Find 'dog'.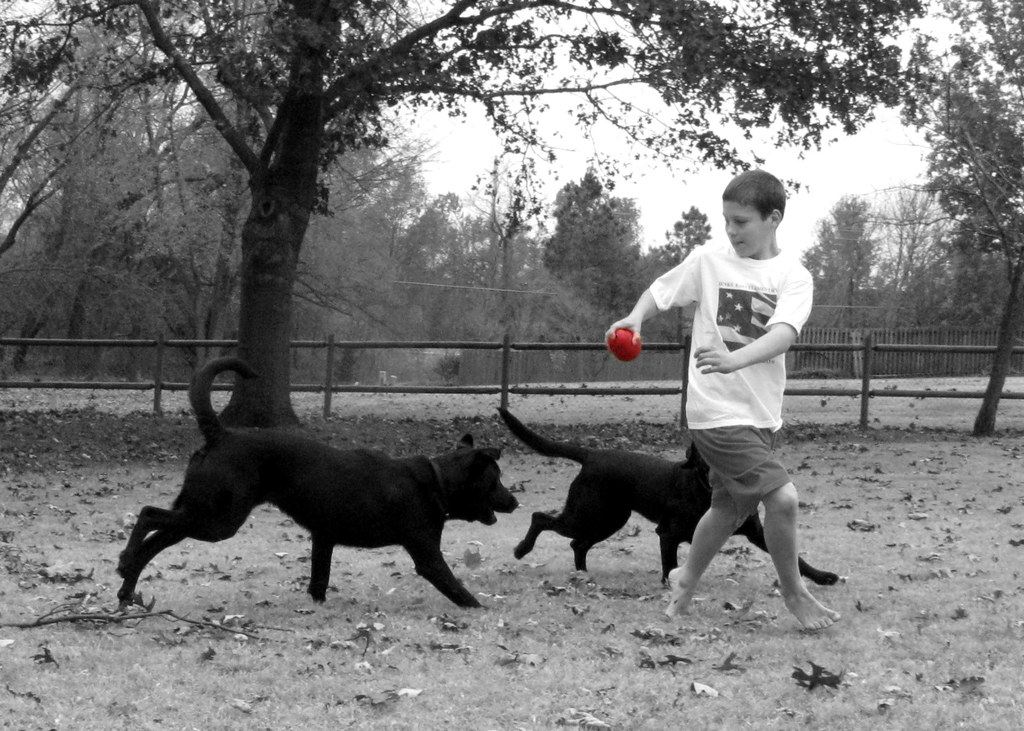
{"x1": 500, "y1": 398, "x2": 845, "y2": 589}.
